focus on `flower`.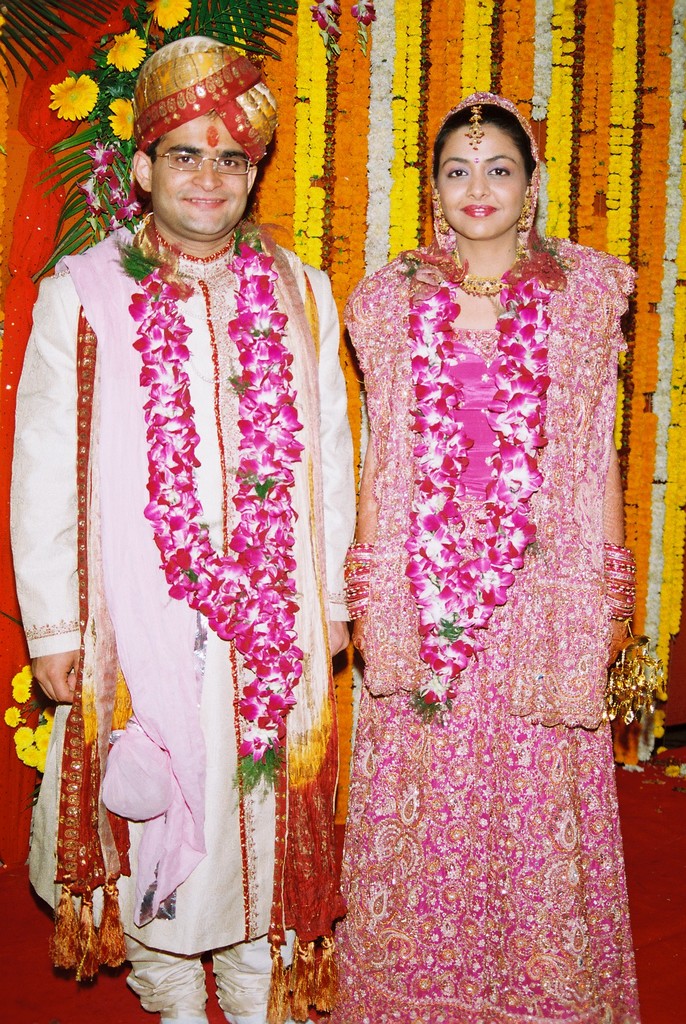
Focused at bbox=(140, 0, 189, 28).
